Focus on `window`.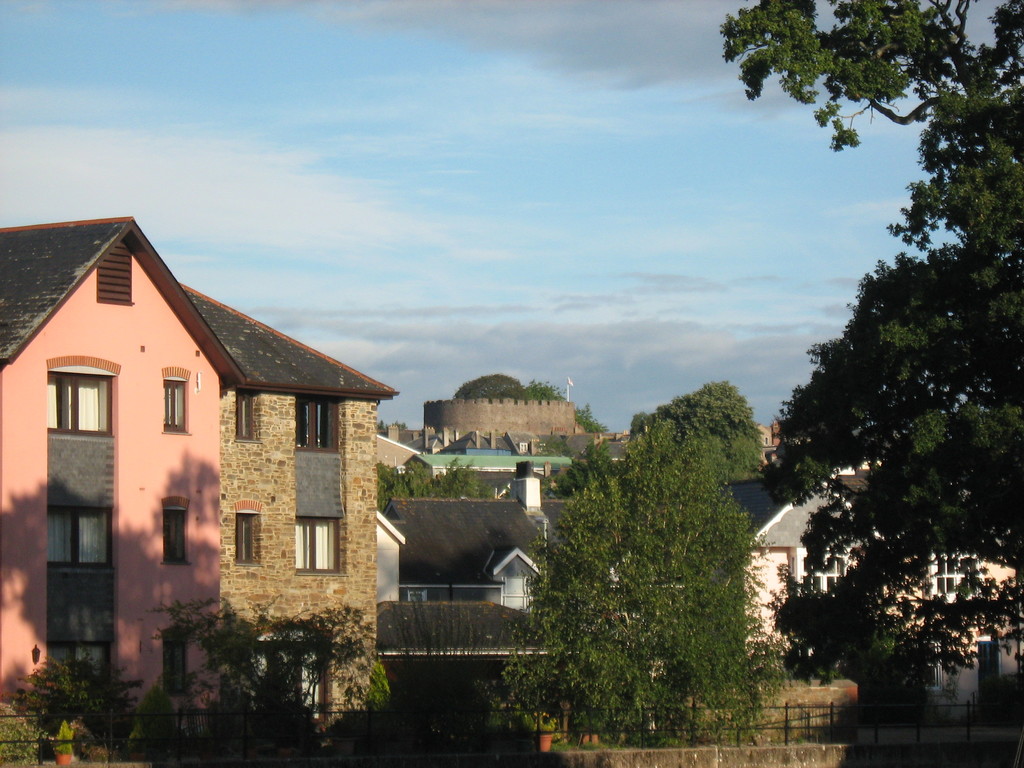
Focused at Rect(166, 636, 187, 694).
